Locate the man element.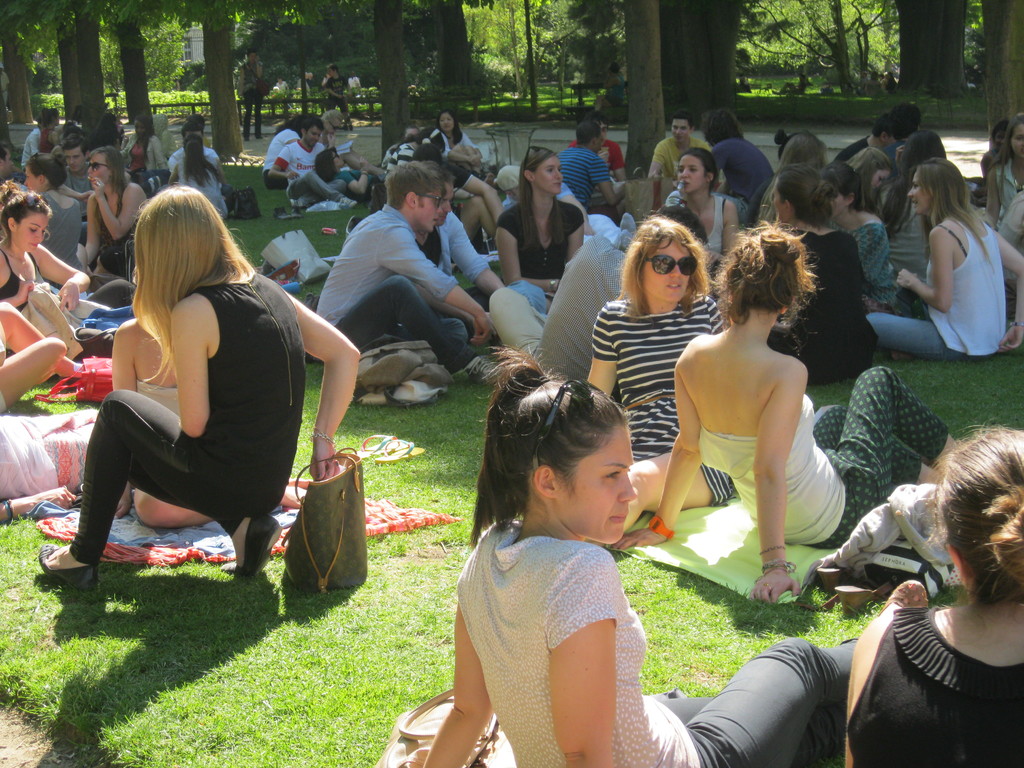
Element bbox: bbox(298, 72, 310, 88).
